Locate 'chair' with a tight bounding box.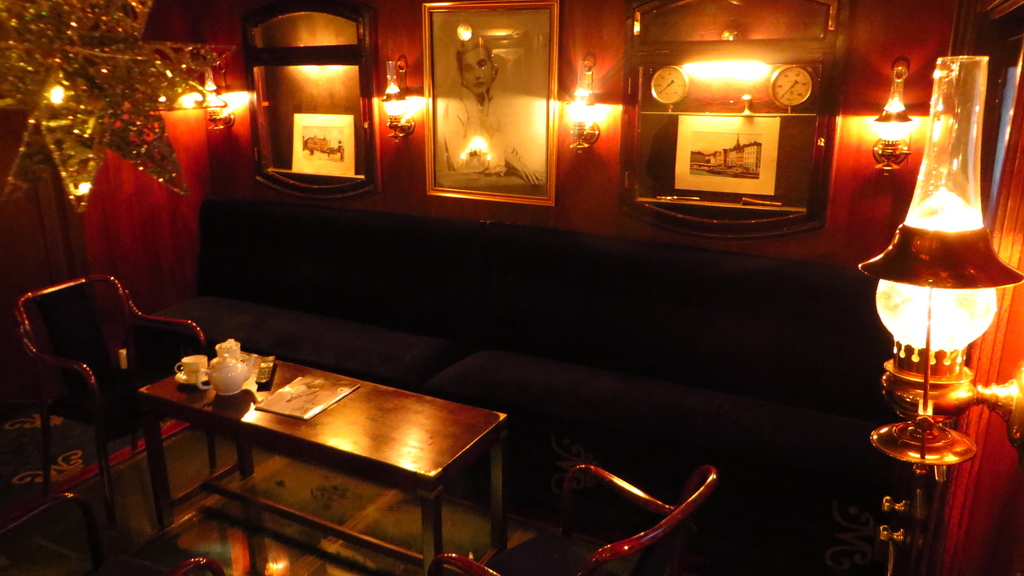
bbox=(28, 278, 177, 500).
